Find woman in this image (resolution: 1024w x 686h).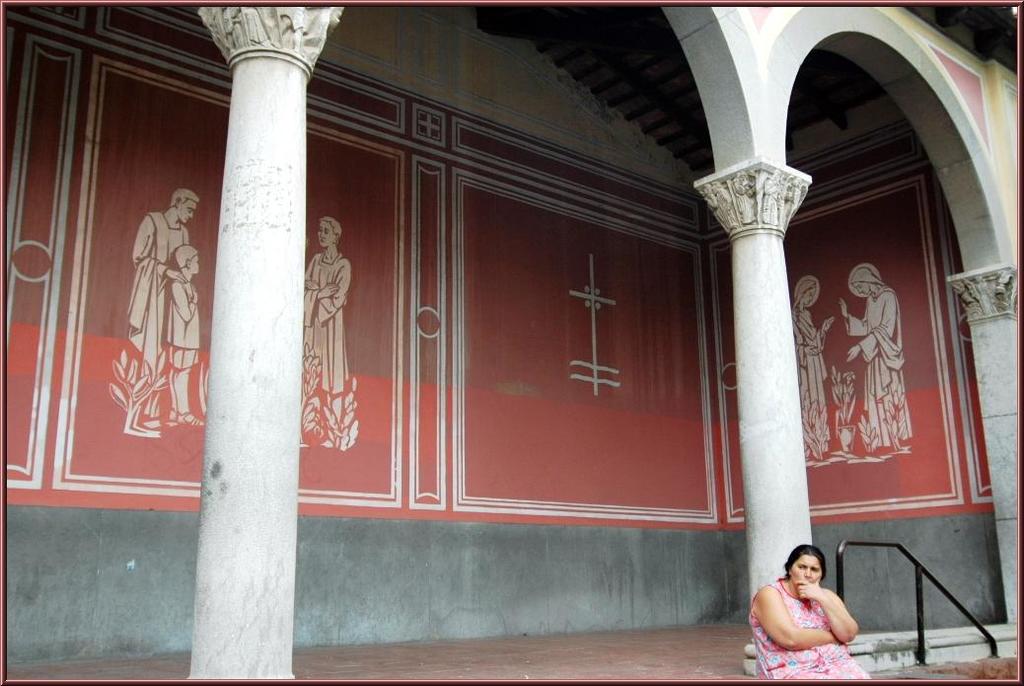
detection(748, 556, 864, 667).
